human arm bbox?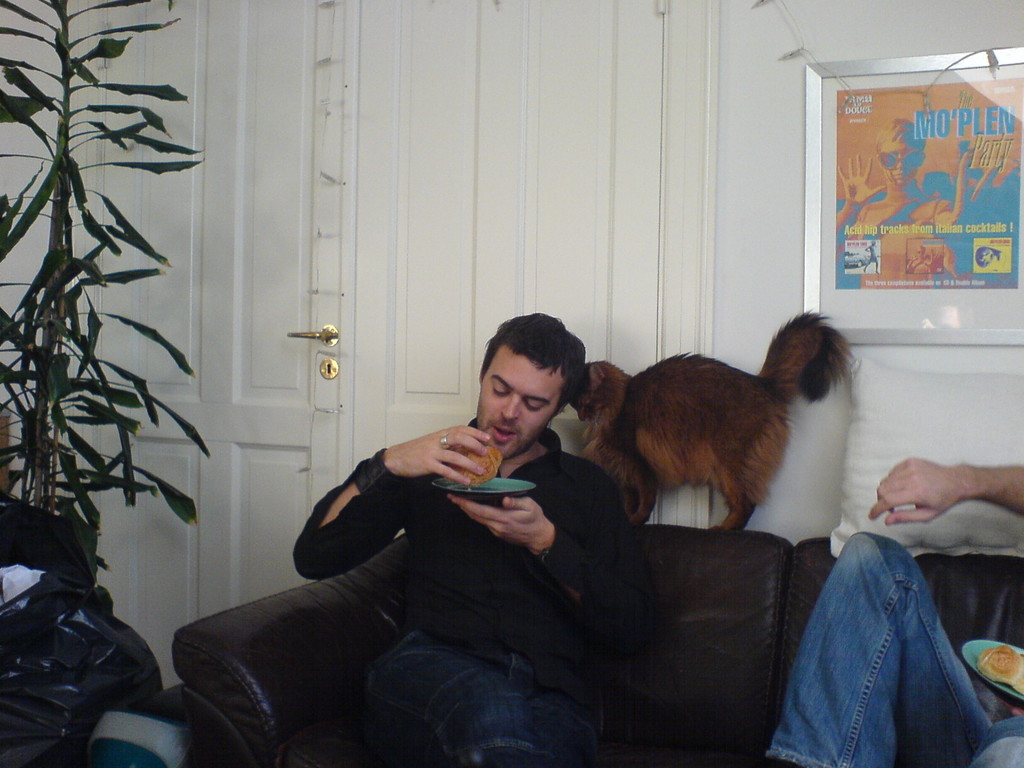
872/452/1023/524
